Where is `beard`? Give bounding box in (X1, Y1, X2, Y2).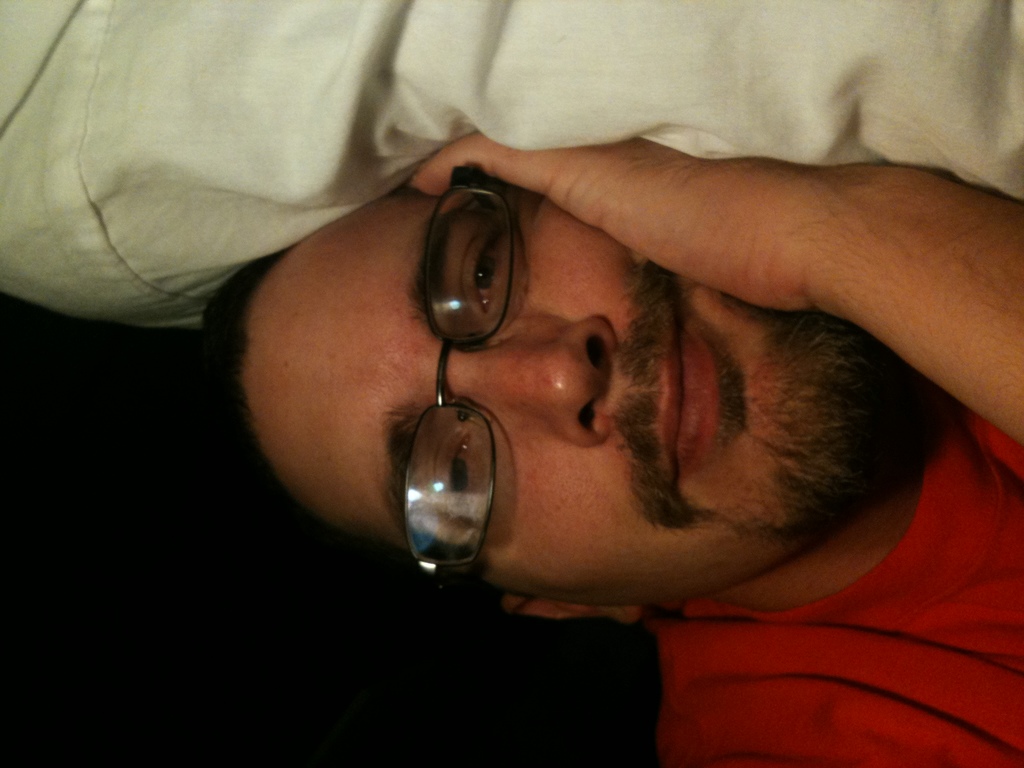
(605, 260, 924, 551).
